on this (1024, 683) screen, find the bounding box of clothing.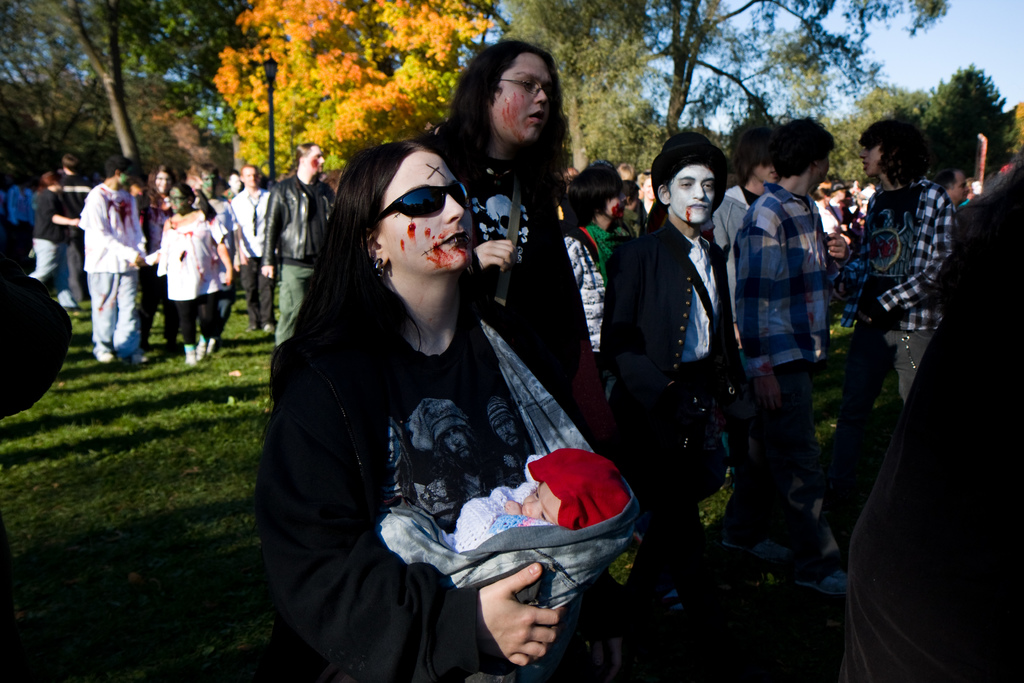
Bounding box: l=612, t=202, r=721, b=388.
